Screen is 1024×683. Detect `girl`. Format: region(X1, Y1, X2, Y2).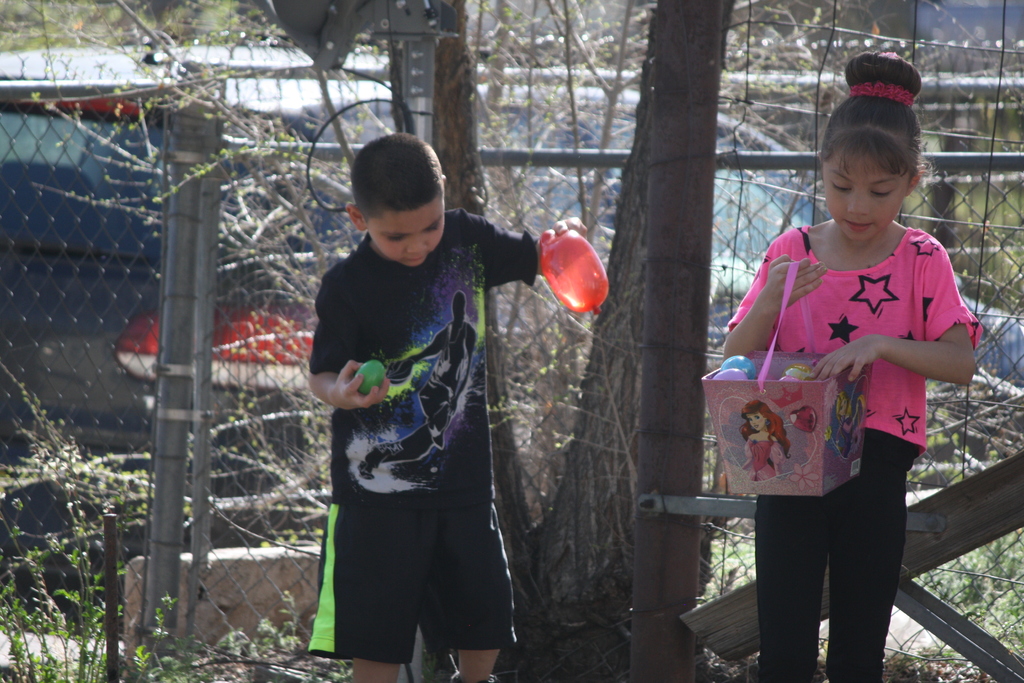
region(721, 51, 984, 682).
